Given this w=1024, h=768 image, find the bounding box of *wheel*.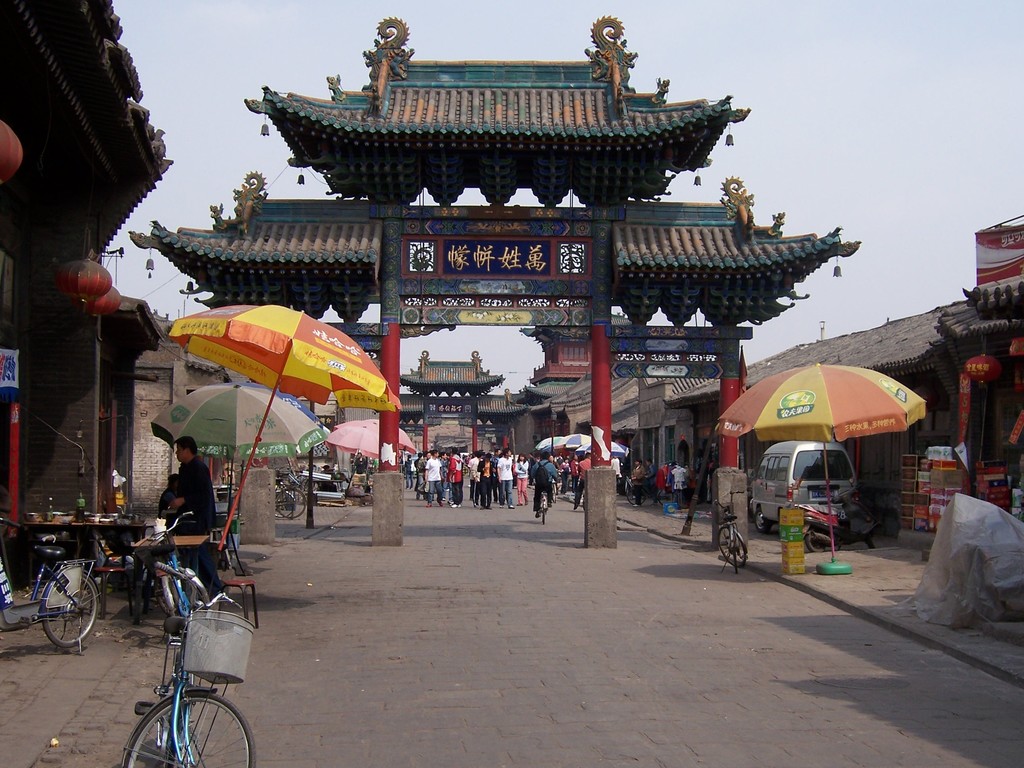
detection(715, 524, 751, 569).
